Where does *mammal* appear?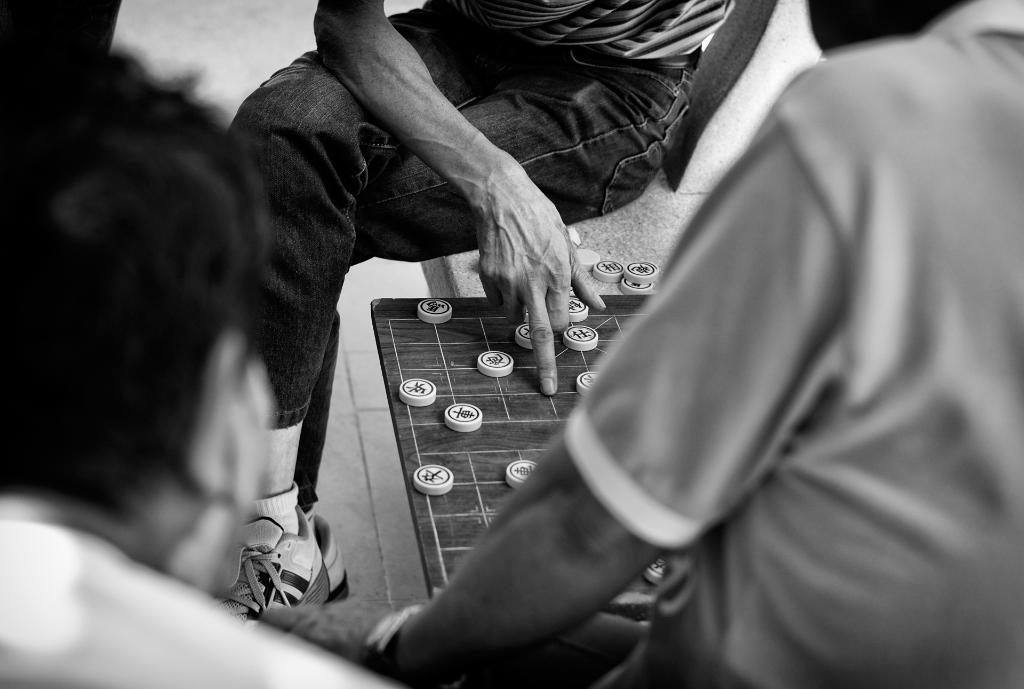
Appears at (196, 0, 733, 628).
